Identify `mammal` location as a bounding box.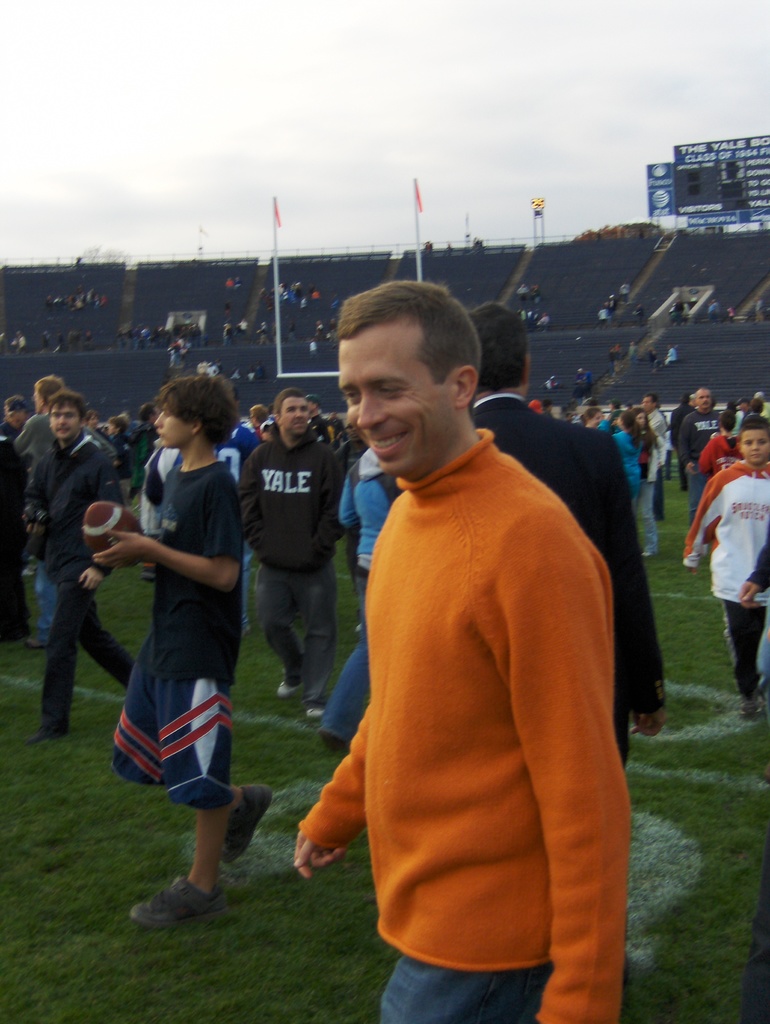
12:333:19:348.
